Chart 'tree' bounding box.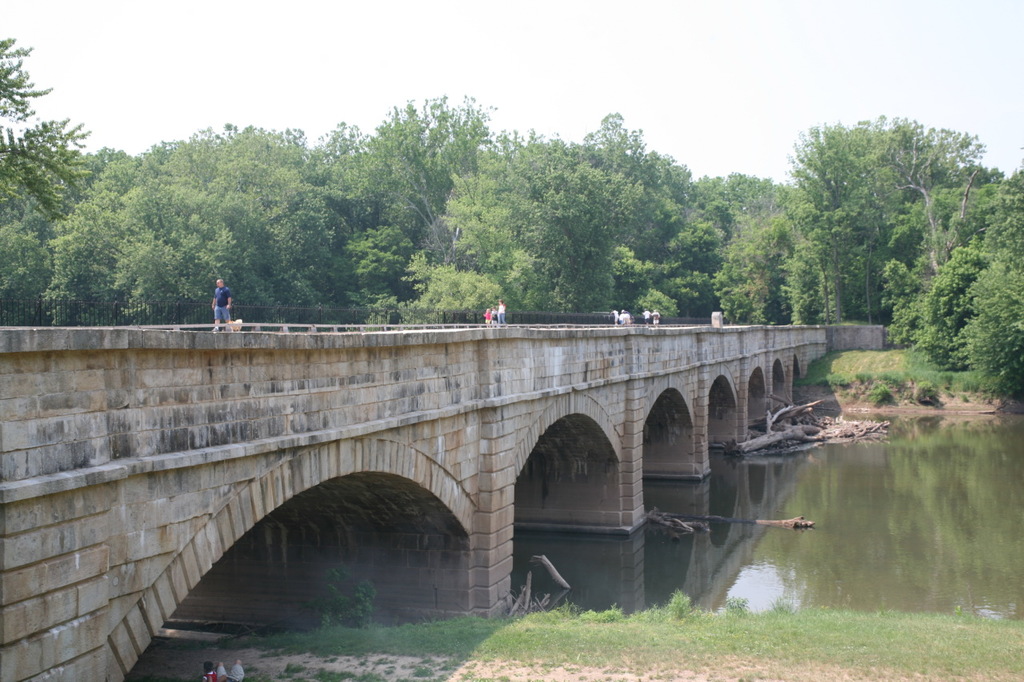
Charted: {"x1": 0, "y1": 25, "x2": 97, "y2": 247}.
